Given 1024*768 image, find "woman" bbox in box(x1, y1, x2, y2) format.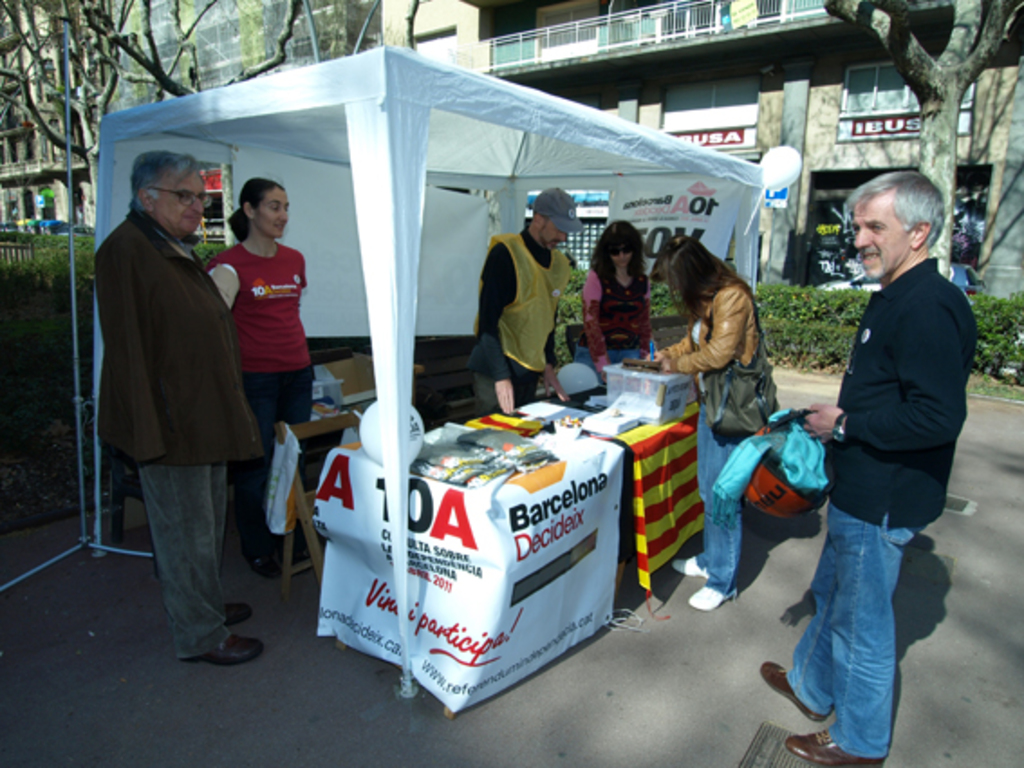
box(206, 181, 321, 560).
